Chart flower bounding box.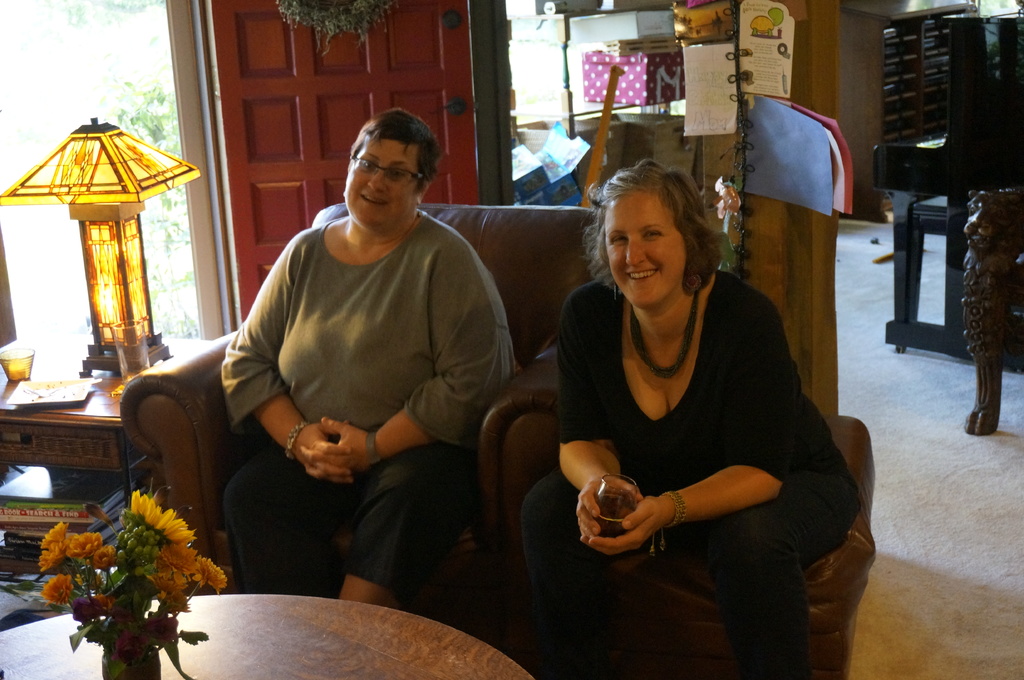
Charted: box(44, 574, 70, 605).
